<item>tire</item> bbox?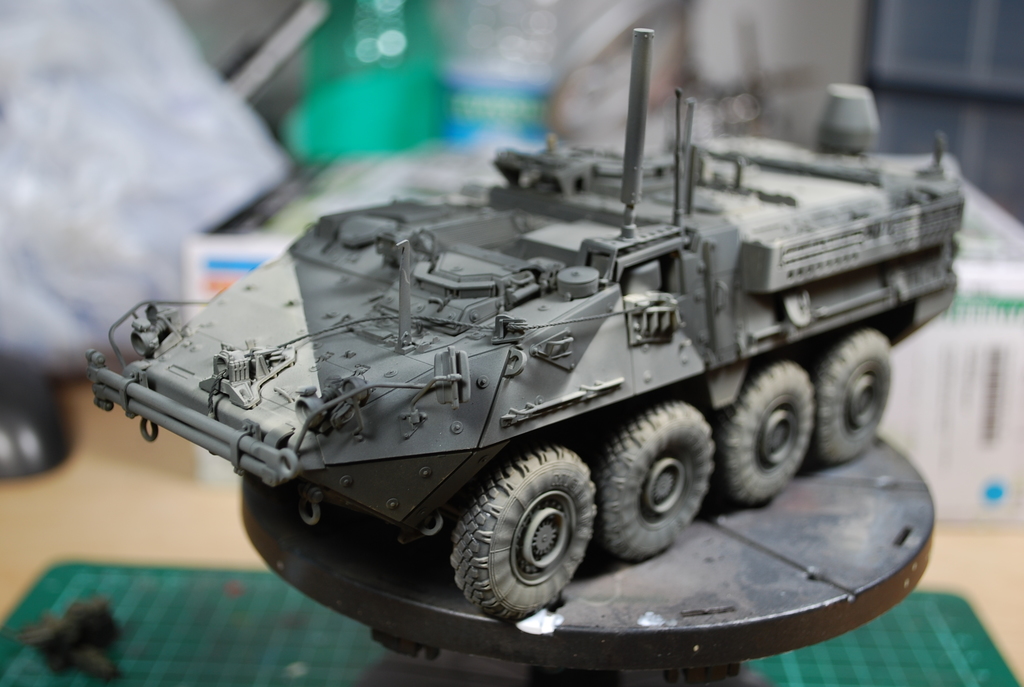
left=817, top=328, right=890, bottom=464
